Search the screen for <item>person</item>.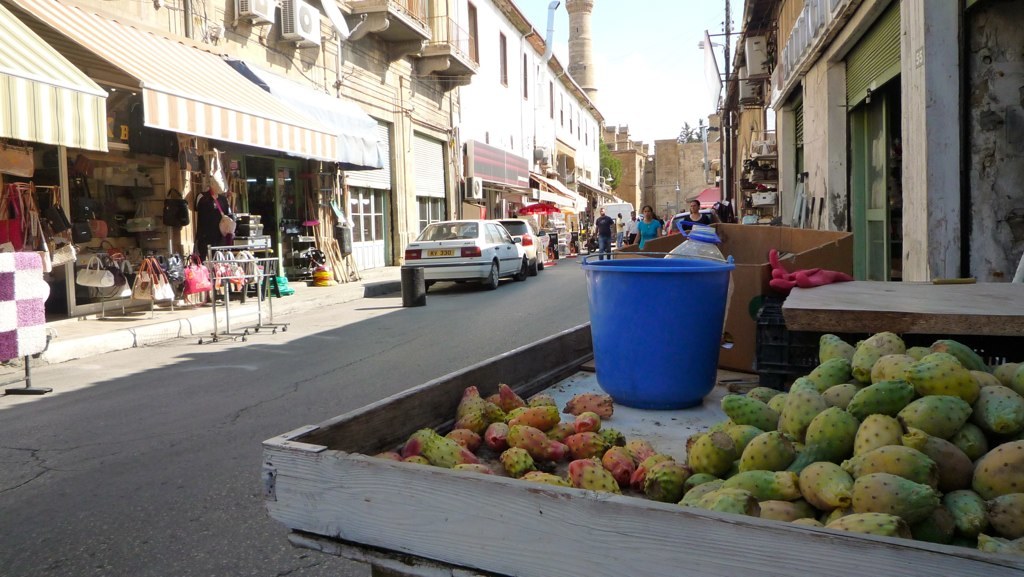
Found at (x1=686, y1=195, x2=719, y2=237).
